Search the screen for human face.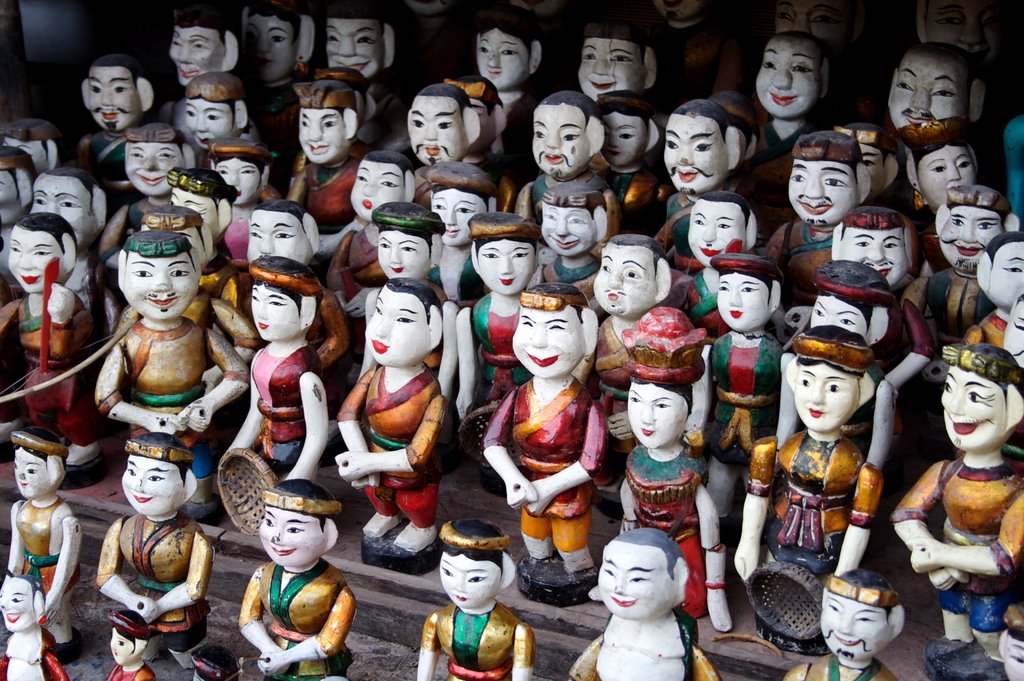
Found at {"left": 170, "top": 186, "right": 216, "bottom": 242}.
